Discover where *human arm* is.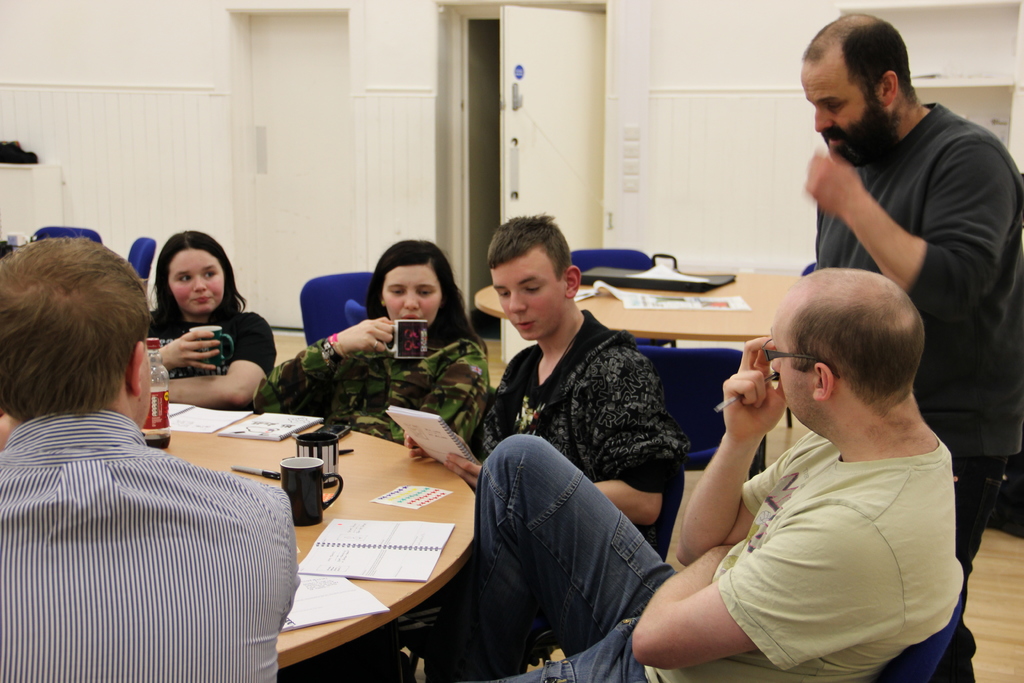
Discovered at [250,302,390,438].
